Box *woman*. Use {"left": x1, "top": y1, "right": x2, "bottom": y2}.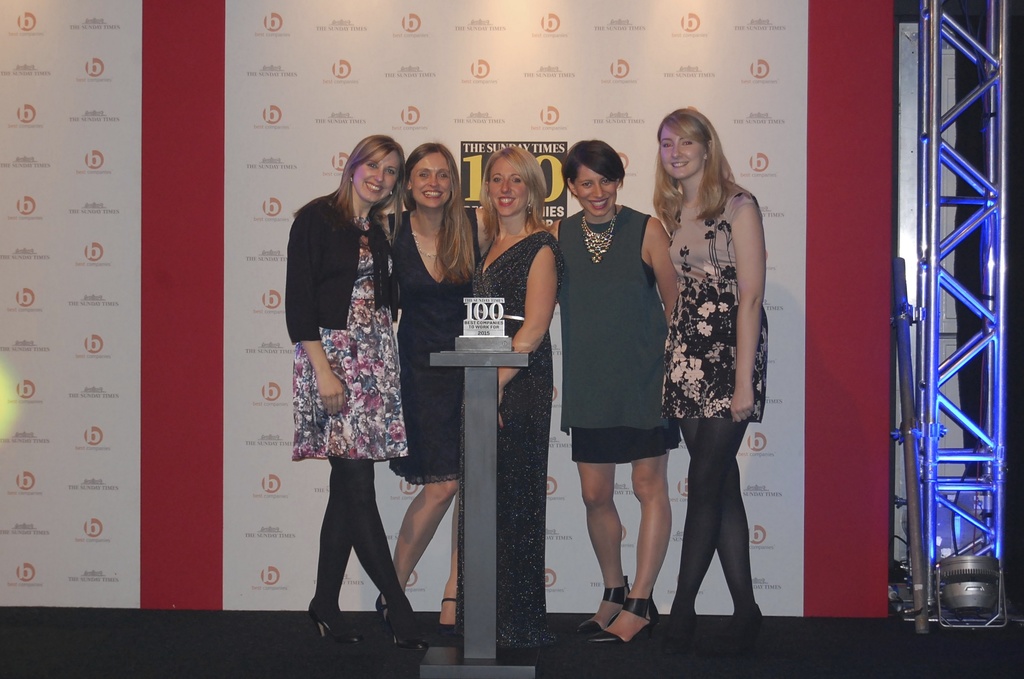
{"left": 469, "top": 144, "right": 566, "bottom": 667}.
